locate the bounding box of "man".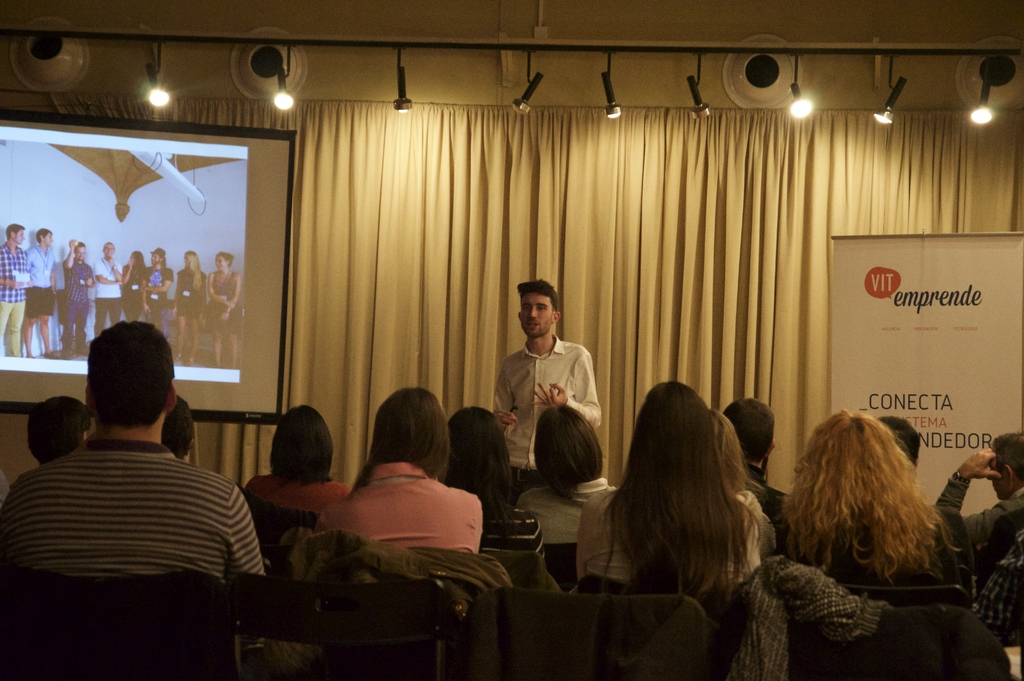
Bounding box: <bbox>141, 246, 174, 331</bbox>.
